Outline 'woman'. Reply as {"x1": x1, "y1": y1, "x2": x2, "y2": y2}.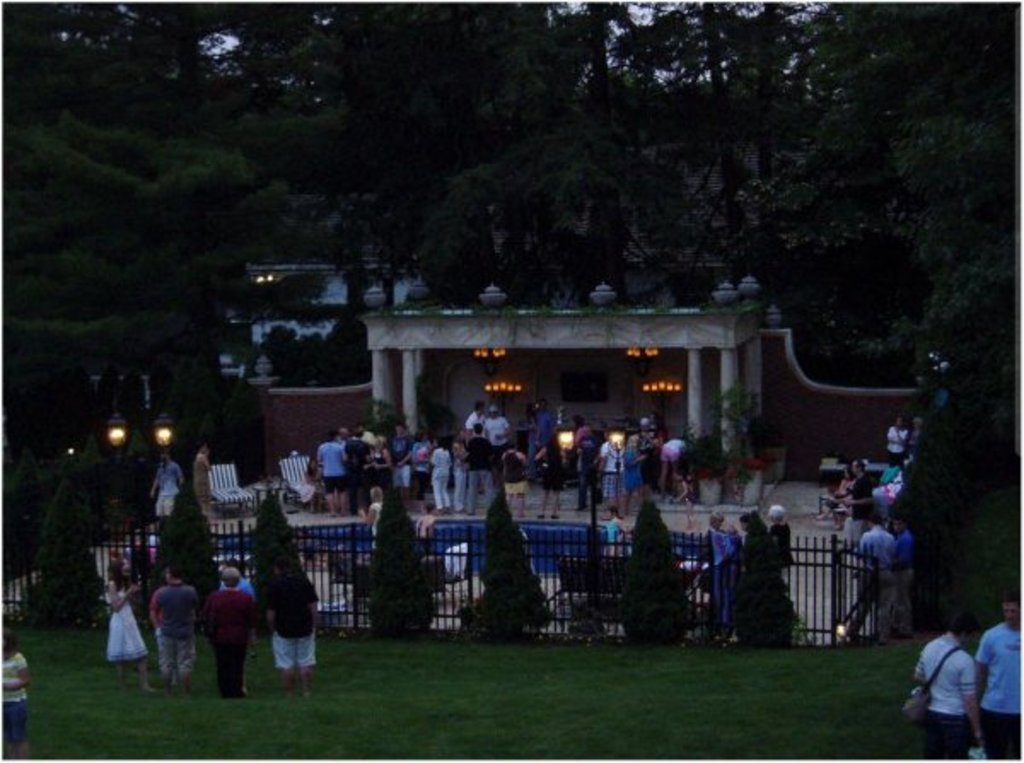
{"x1": 360, "y1": 486, "x2": 389, "y2": 548}.
